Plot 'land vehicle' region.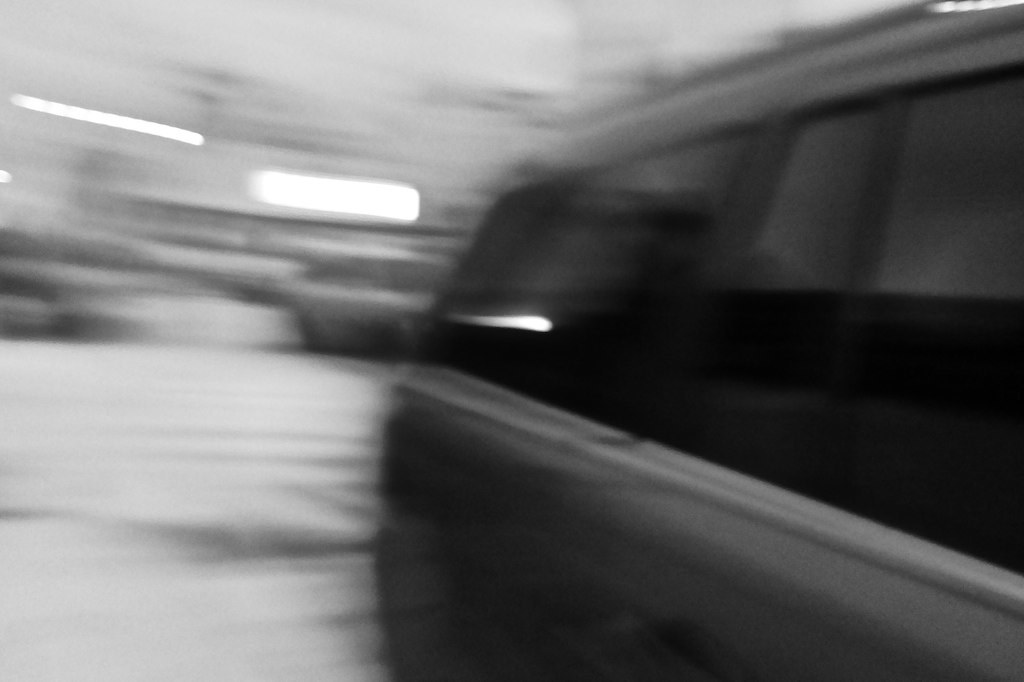
Plotted at bbox=(369, 3, 1023, 678).
